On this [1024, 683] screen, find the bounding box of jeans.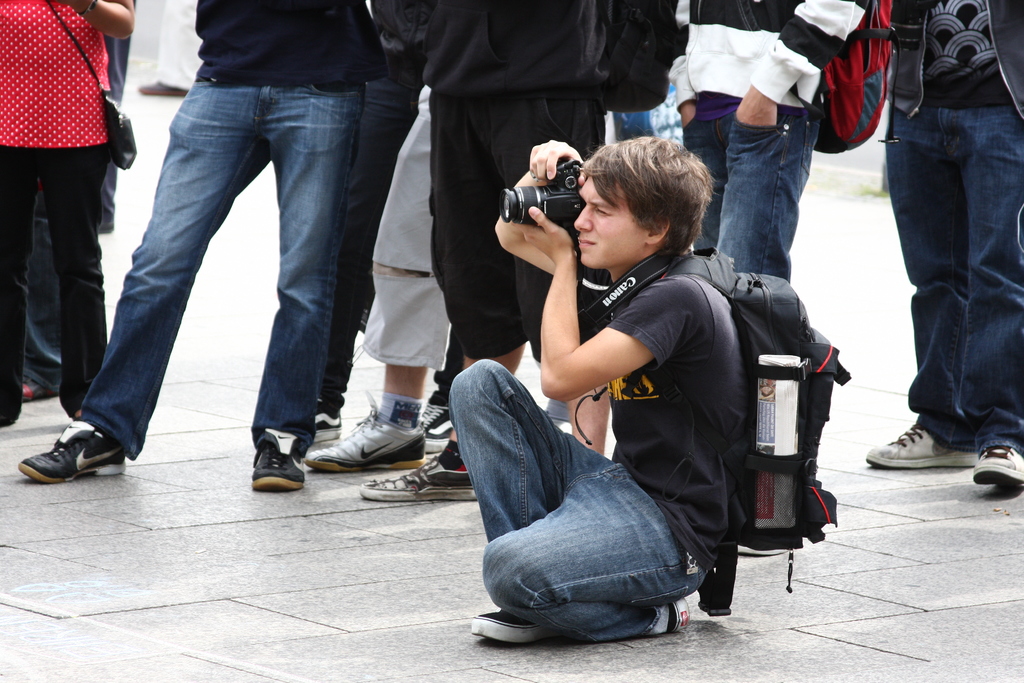
Bounding box: box(886, 100, 1023, 460).
